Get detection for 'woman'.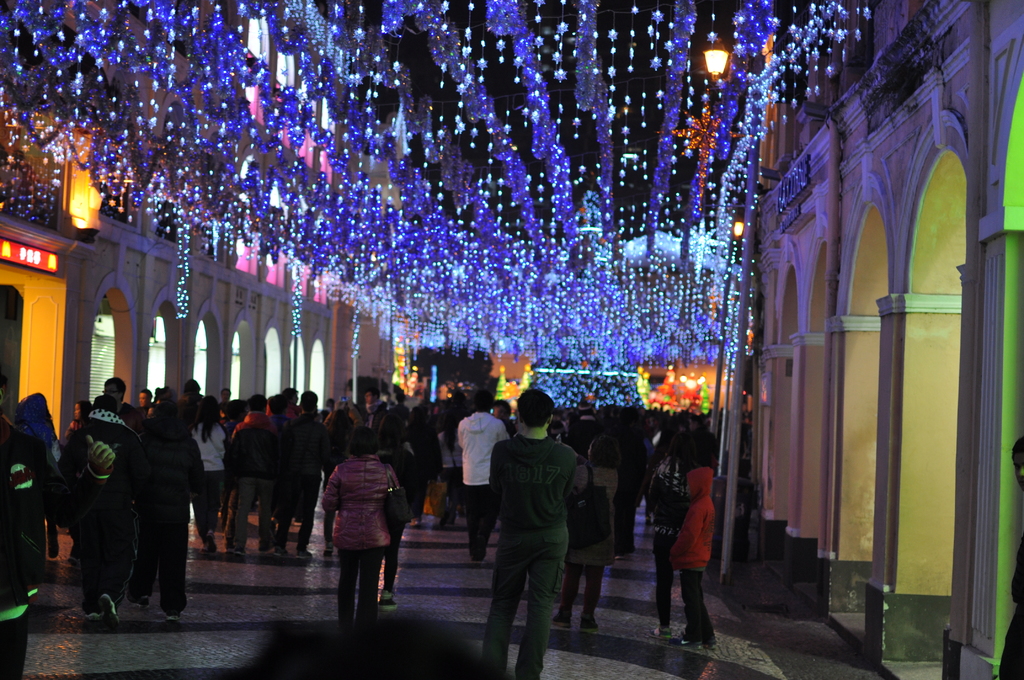
Detection: BBox(641, 421, 696, 650).
